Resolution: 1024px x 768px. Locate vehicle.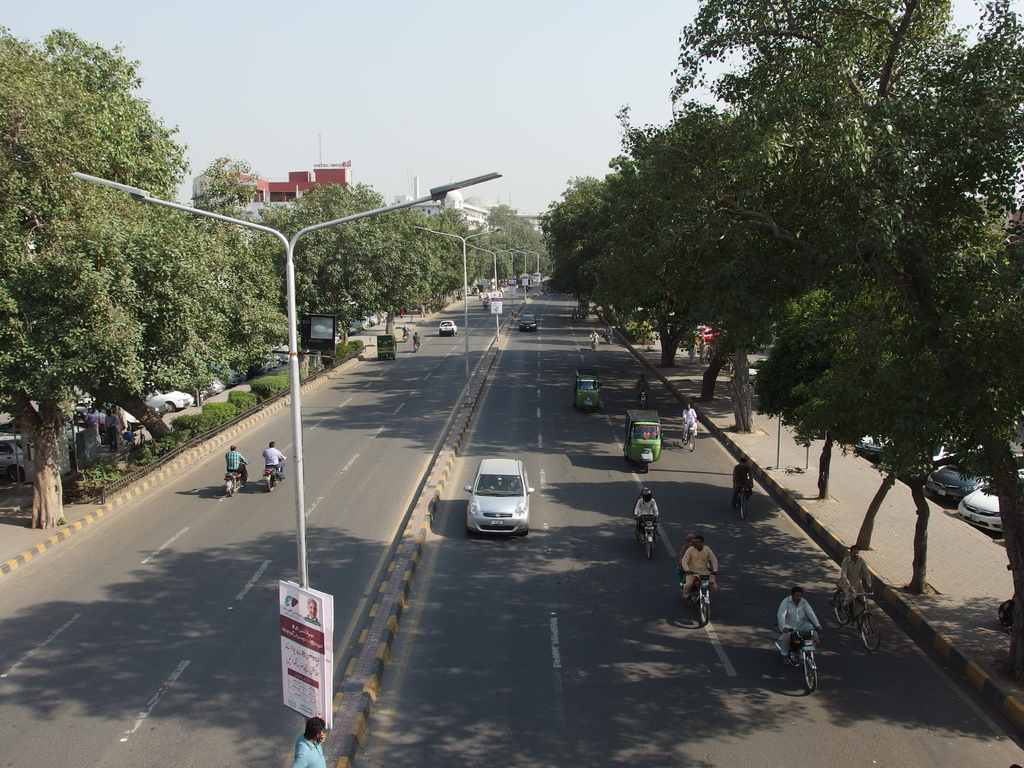
rect(227, 467, 251, 497).
